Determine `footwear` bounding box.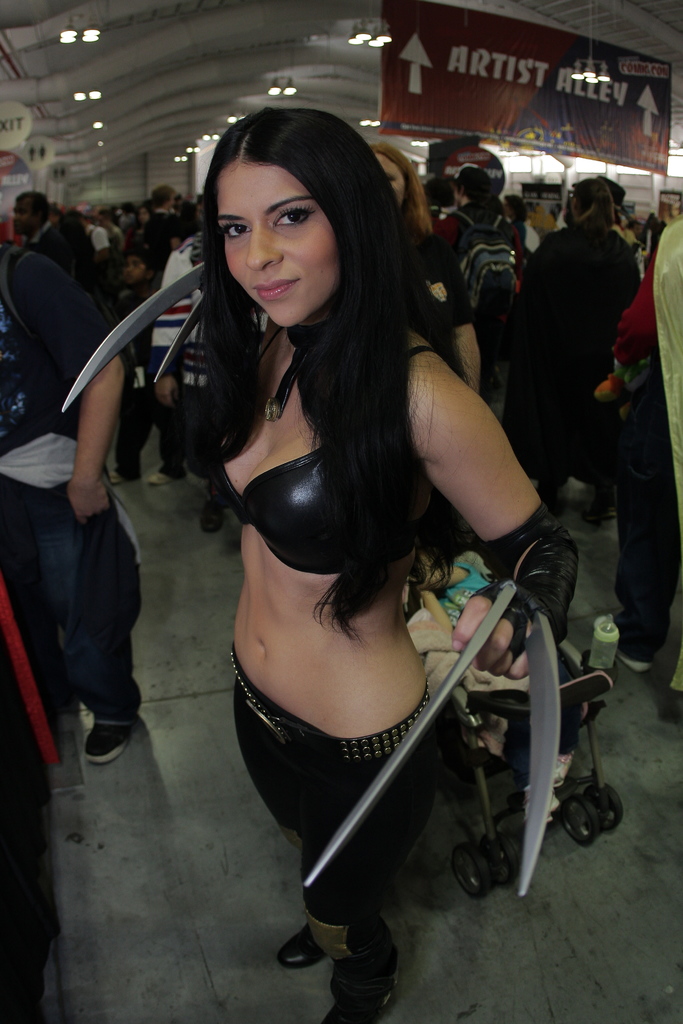
Determined: bbox=(318, 984, 404, 1023).
